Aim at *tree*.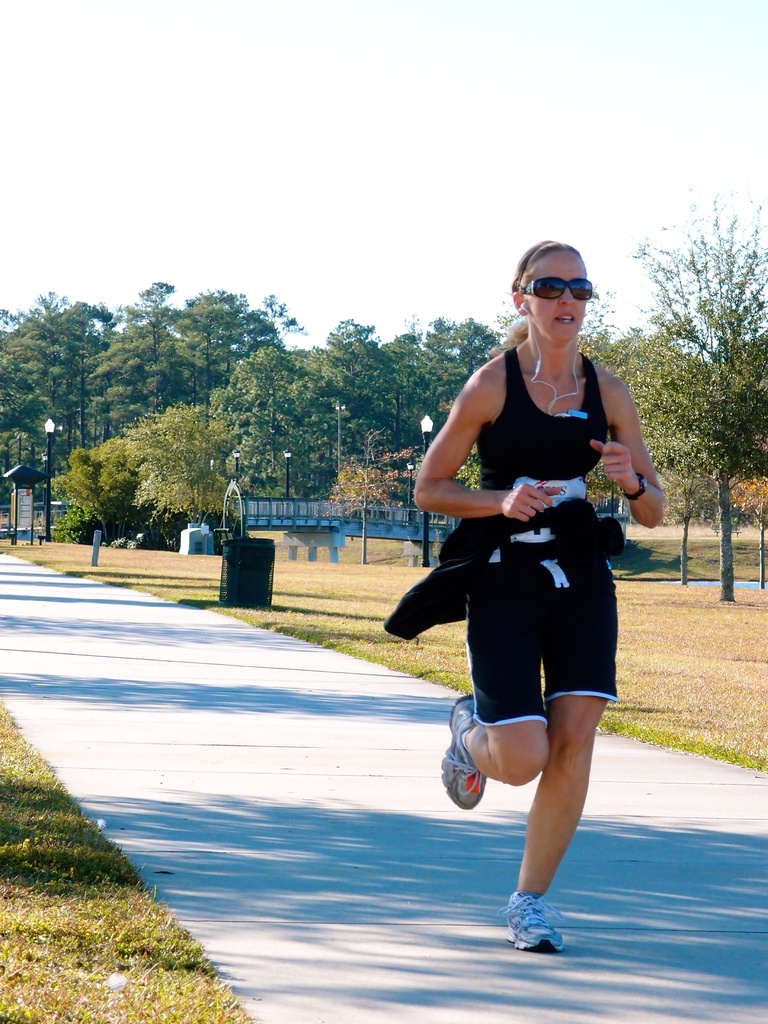
Aimed at Rect(593, 188, 767, 602).
